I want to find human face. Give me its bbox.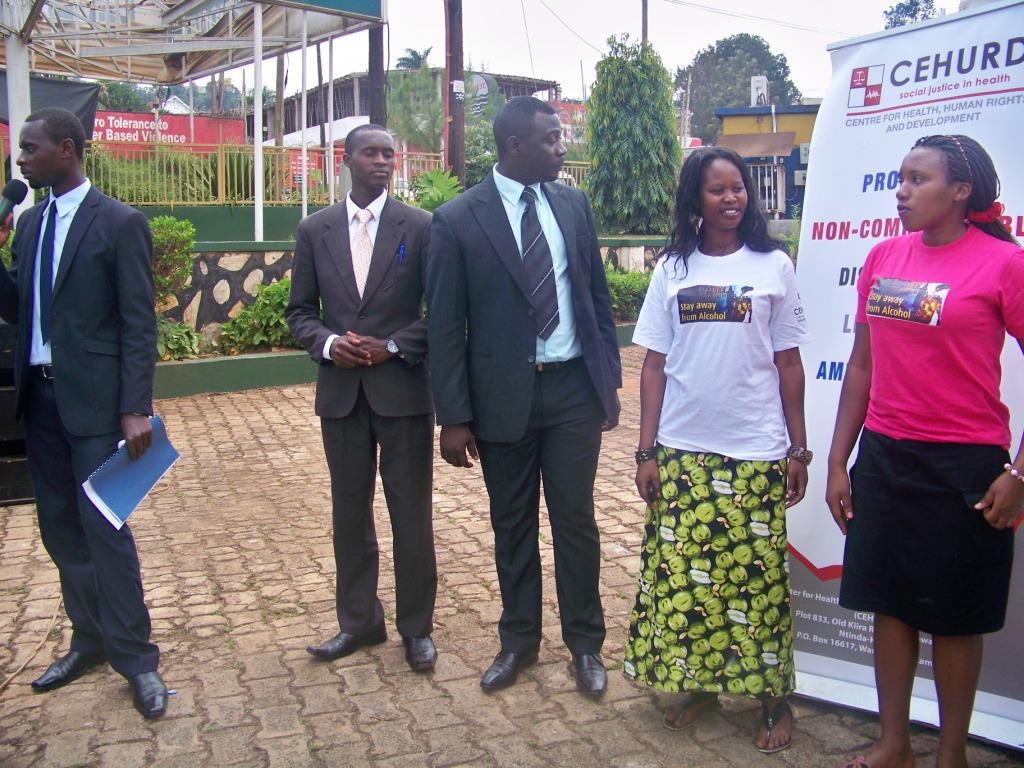
[x1=513, y1=104, x2=568, y2=184].
